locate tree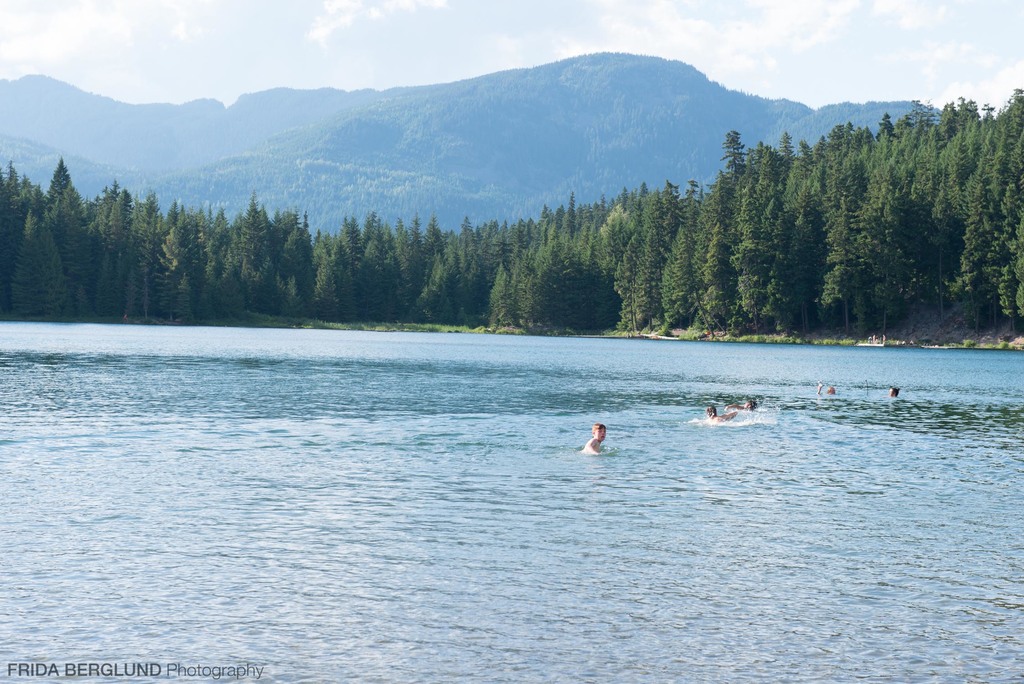
crop(394, 216, 431, 305)
